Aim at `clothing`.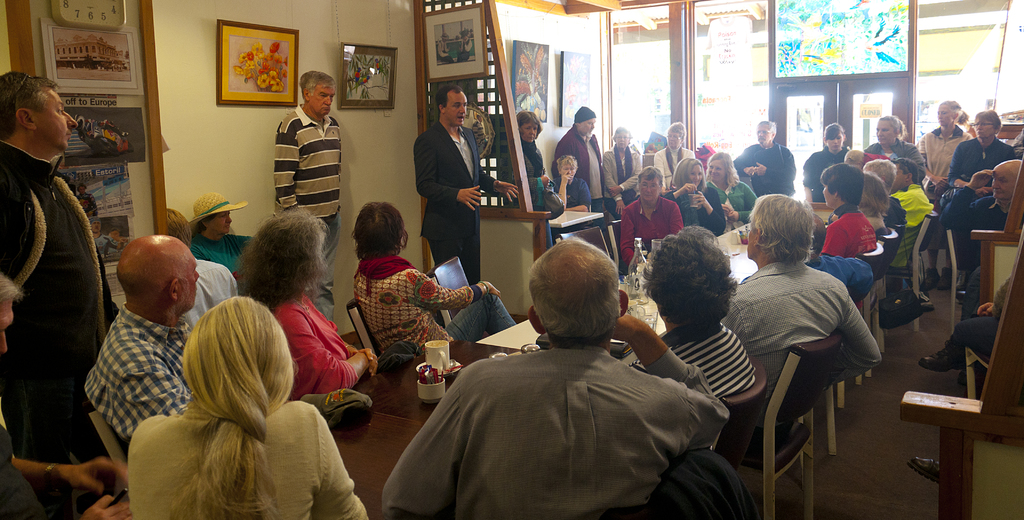
Aimed at 828 213 884 254.
